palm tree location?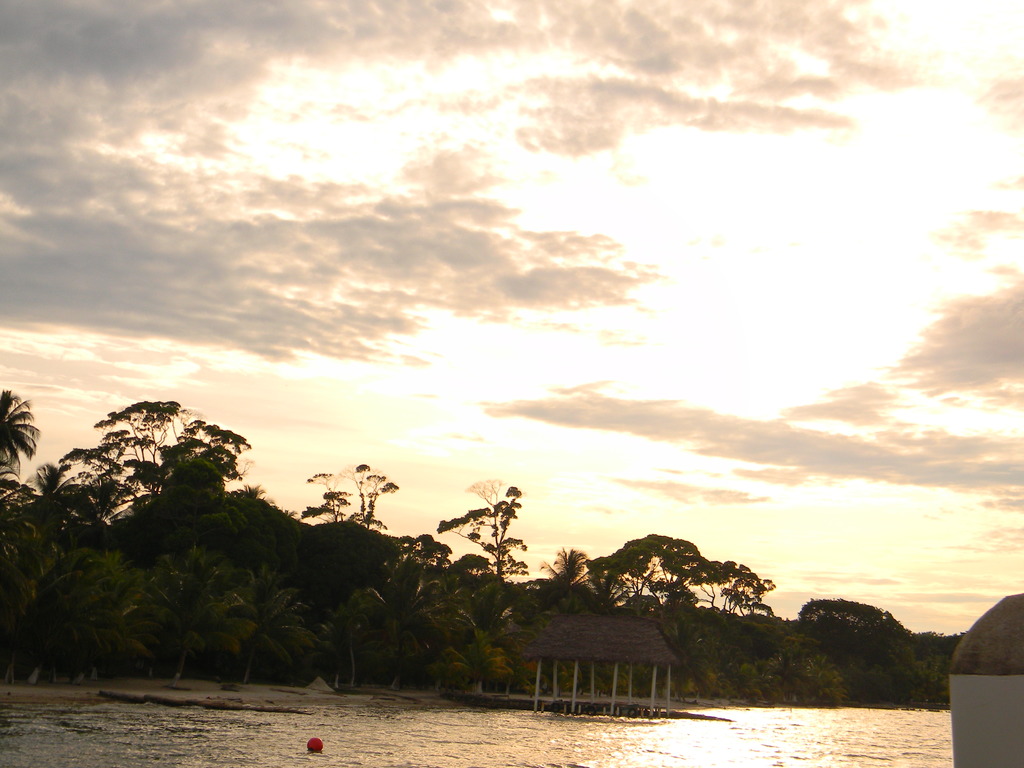
pyautogui.locateOnScreen(566, 540, 658, 637)
